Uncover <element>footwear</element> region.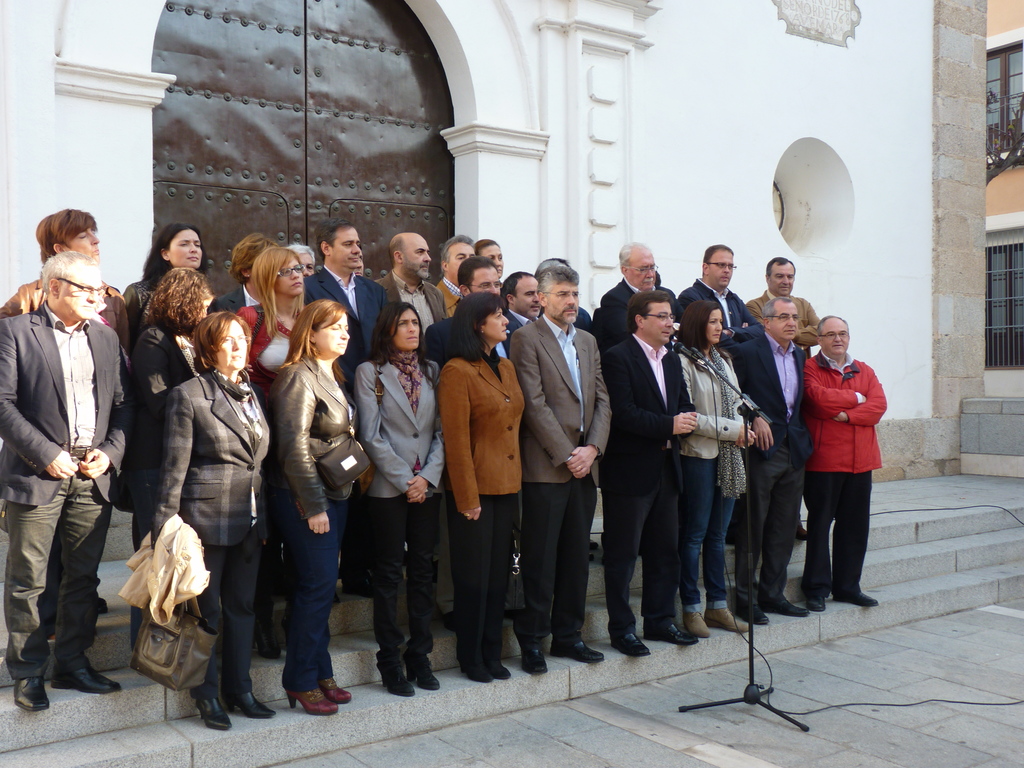
Uncovered: bbox(765, 597, 808, 616).
